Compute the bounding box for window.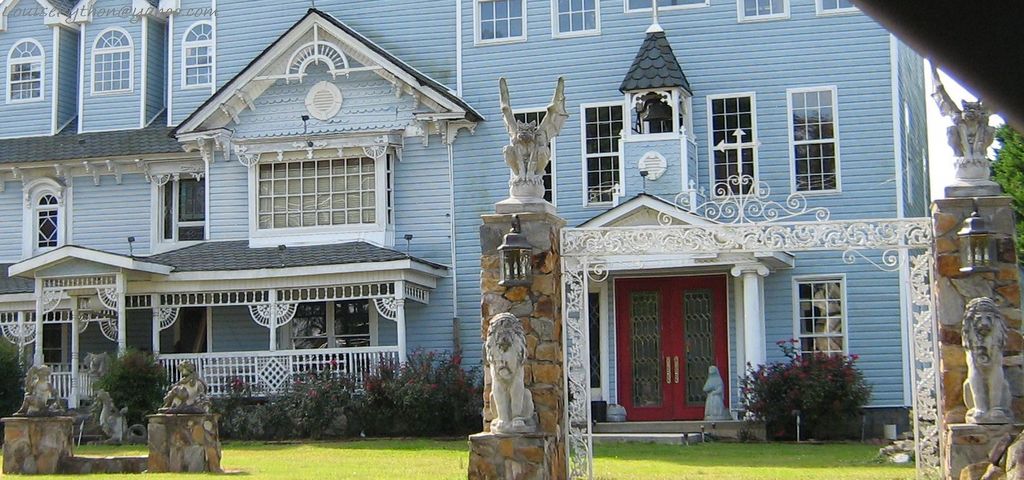
[552, 0, 596, 39].
